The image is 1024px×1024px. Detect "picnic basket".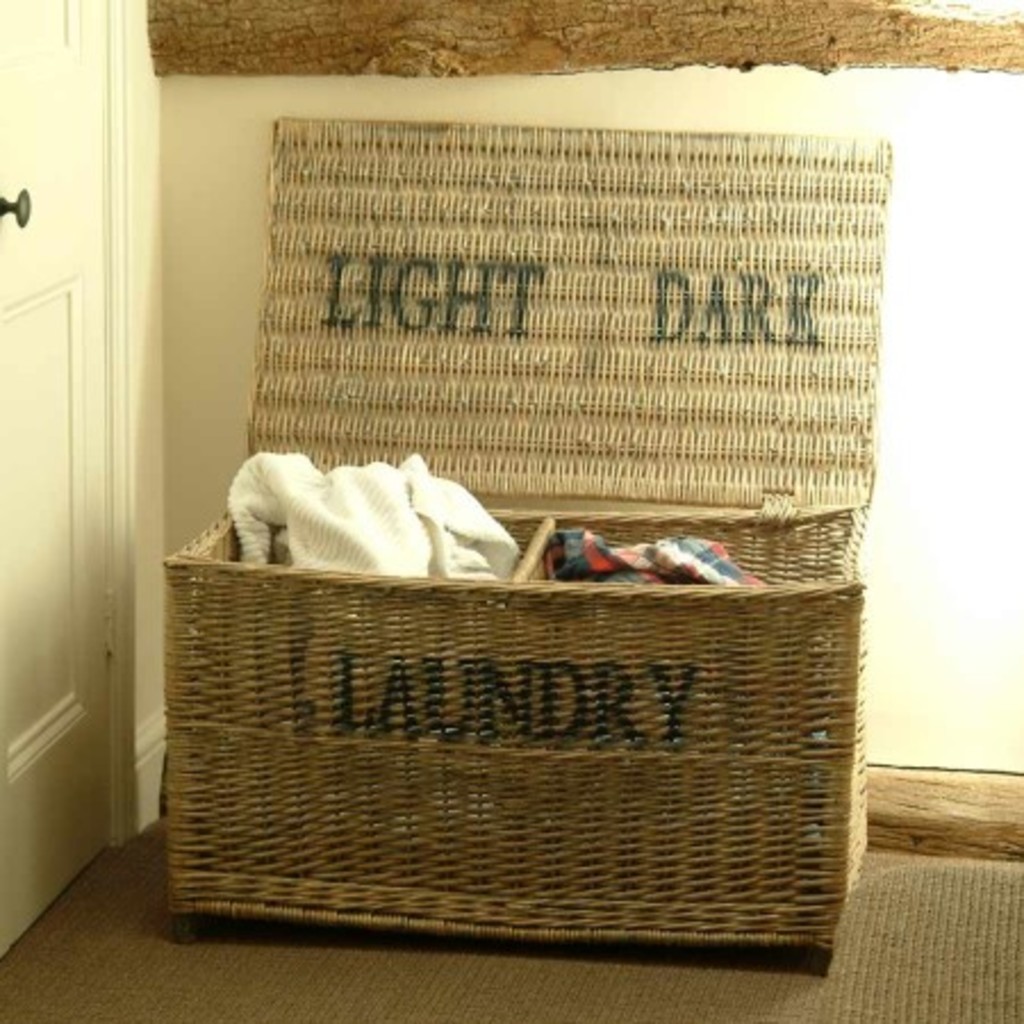
Detection: rect(164, 109, 892, 956).
